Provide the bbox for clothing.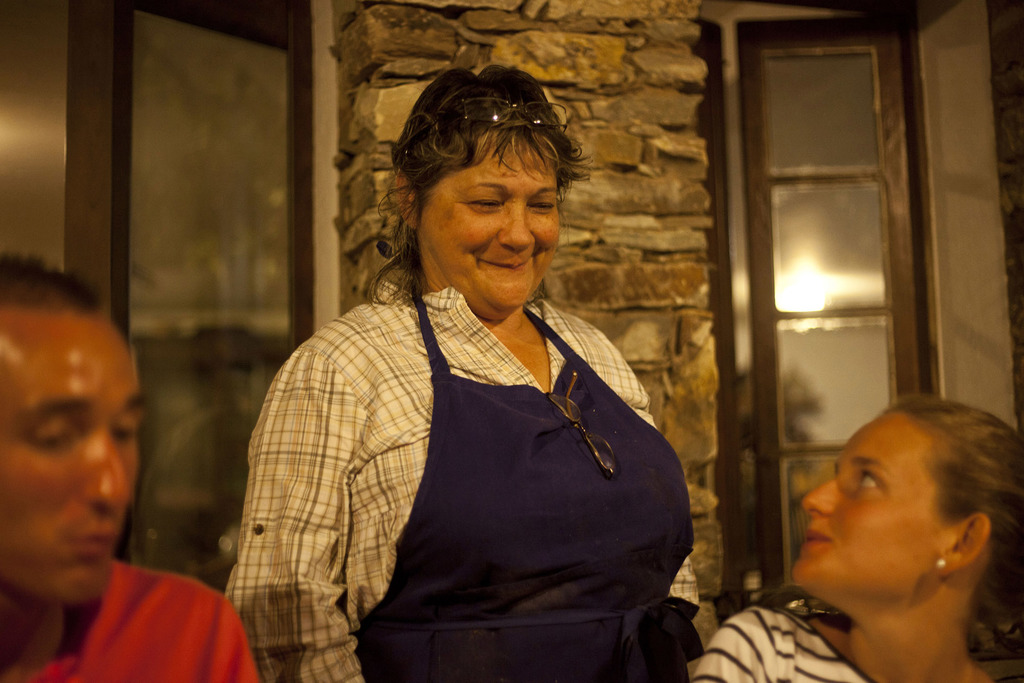
<bbox>694, 602, 900, 682</bbox>.
